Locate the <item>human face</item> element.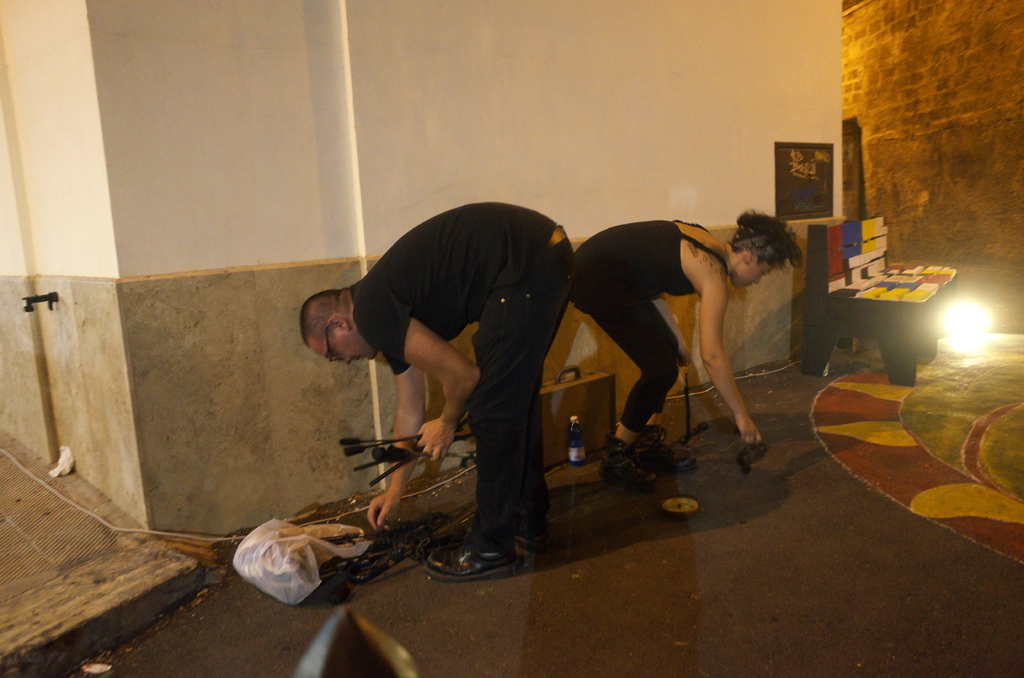
Element bbox: [left=733, top=266, right=781, bottom=287].
